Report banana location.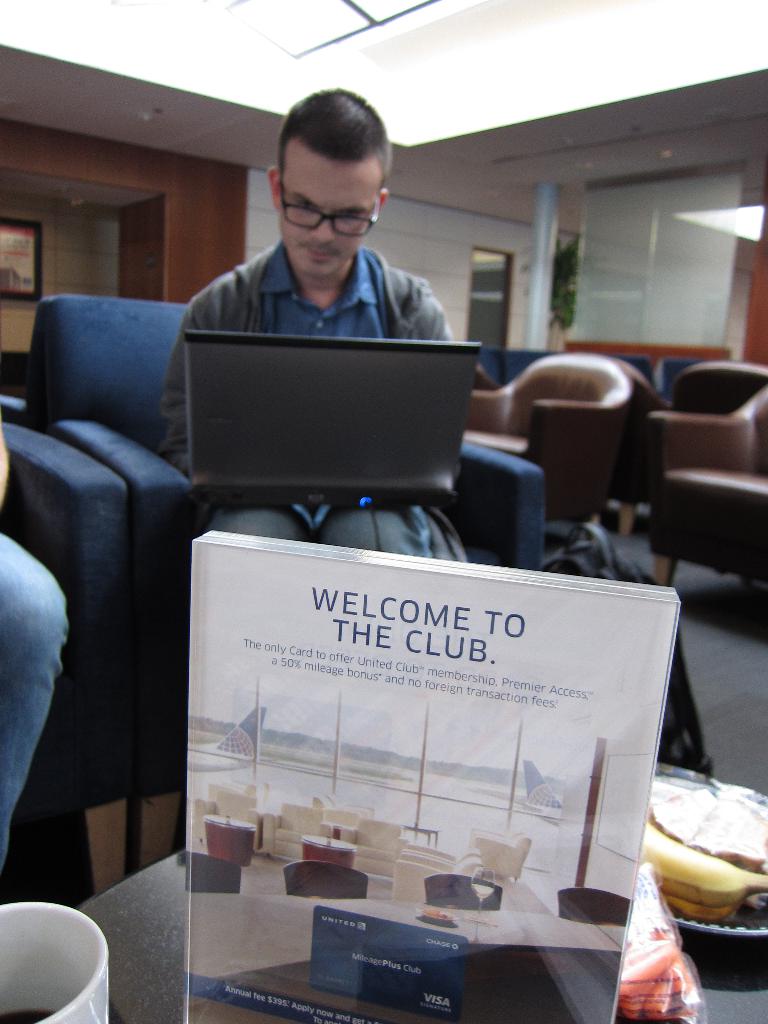
Report: BBox(637, 824, 767, 904).
